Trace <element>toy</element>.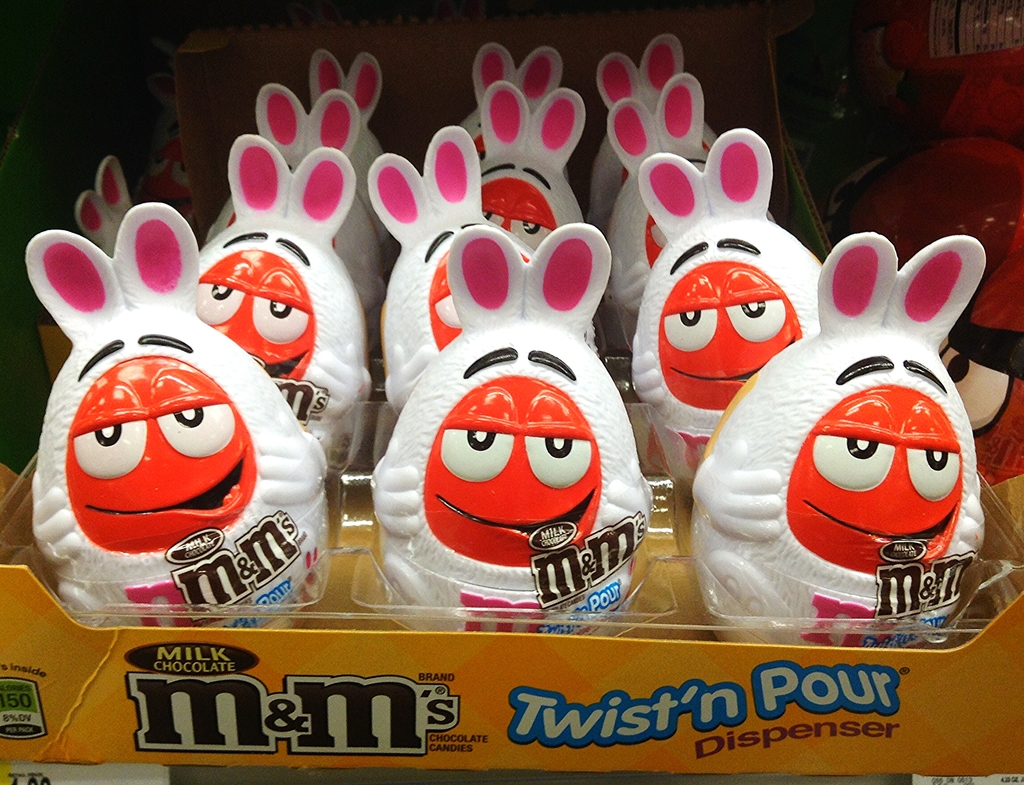
Traced to box=[692, 284, 1023, 682].
